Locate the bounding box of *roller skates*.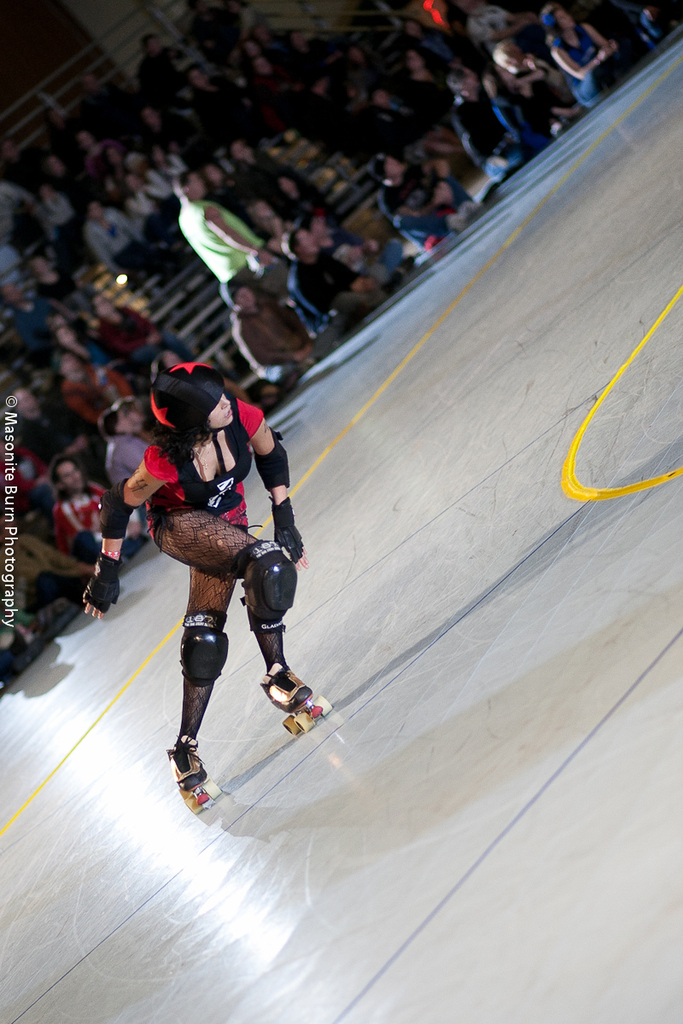
Bounding box: (x1=259, y1=660, x2=335, y2=742).
